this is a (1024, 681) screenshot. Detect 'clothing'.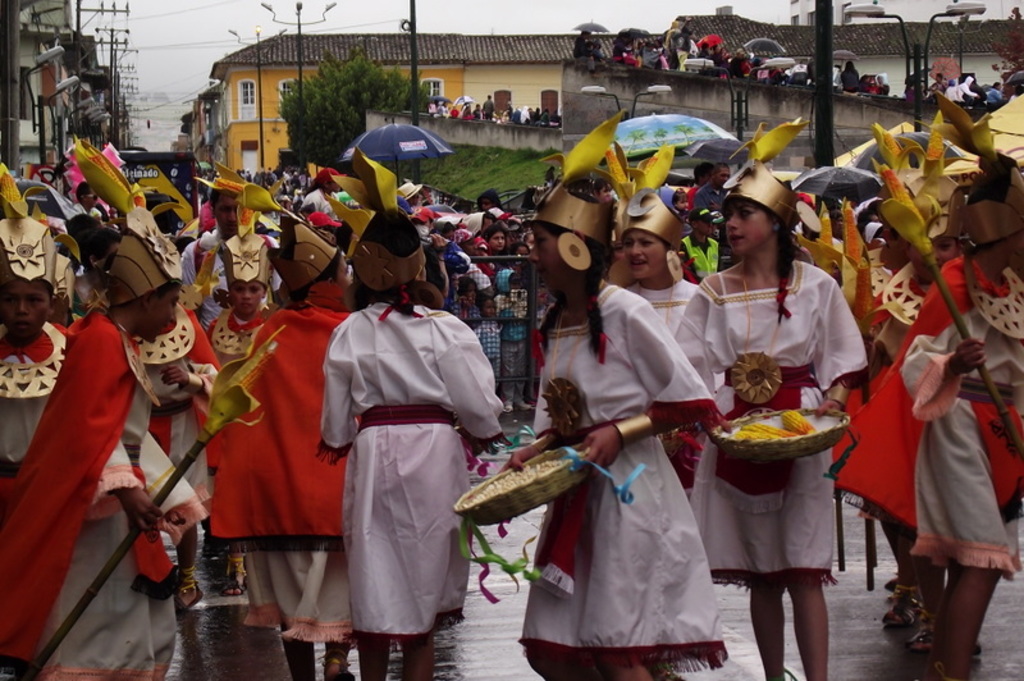
detection(458, 312, 511, 361).
